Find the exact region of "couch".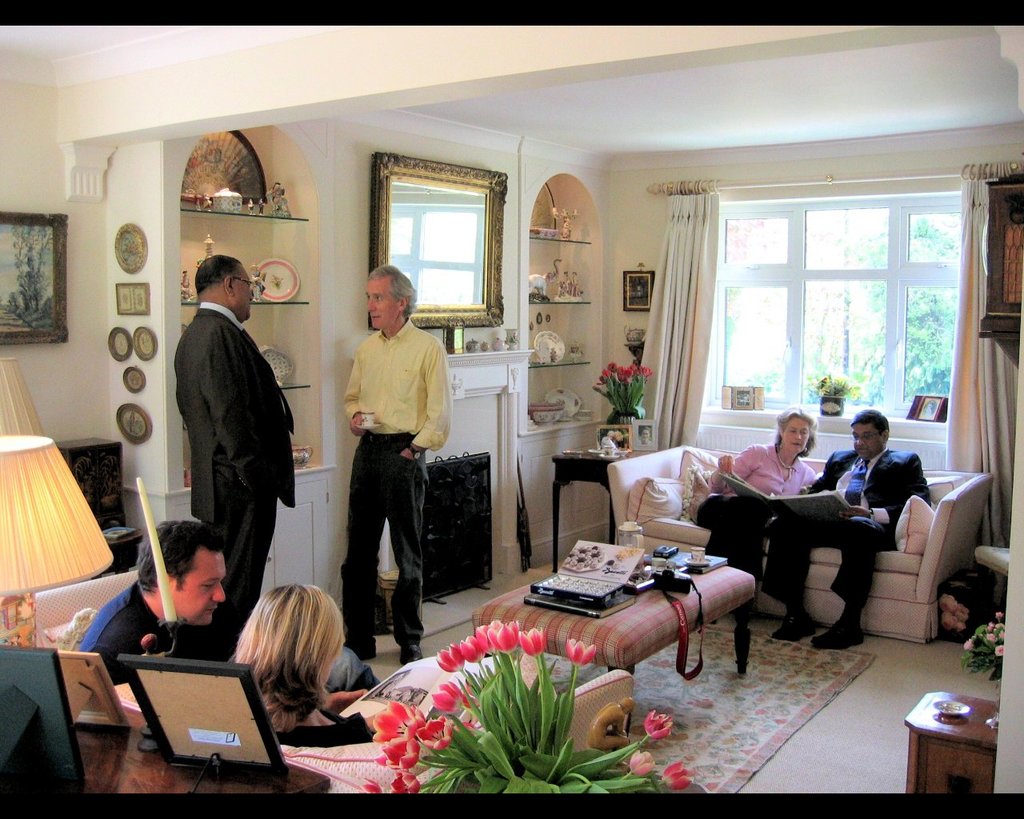
Exact region: select_region(647, 429, 986, 655).
